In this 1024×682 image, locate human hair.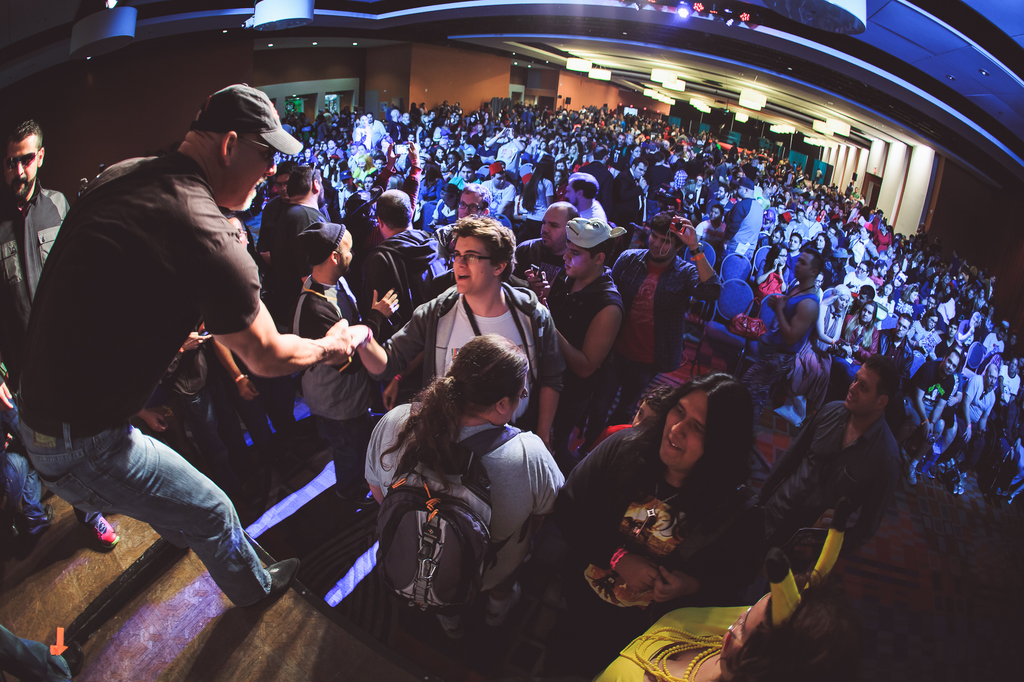
Bounding box: region(808, 248, 824, 276).
